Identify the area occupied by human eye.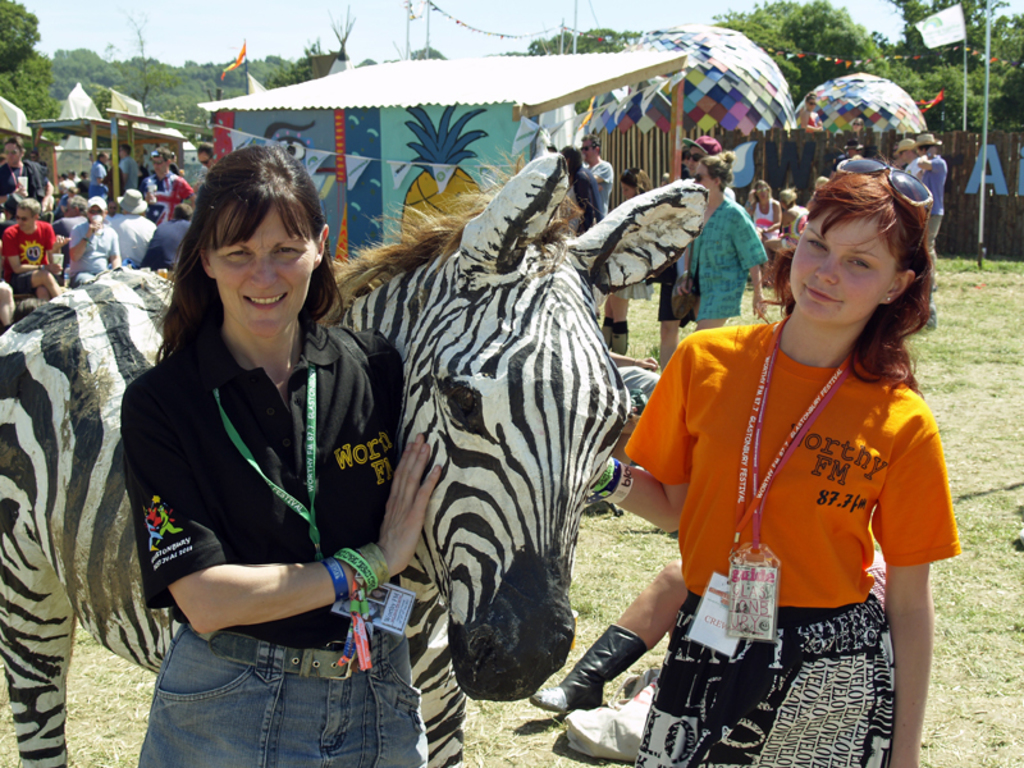
Area: BBox(804, 237, 827, 253).
